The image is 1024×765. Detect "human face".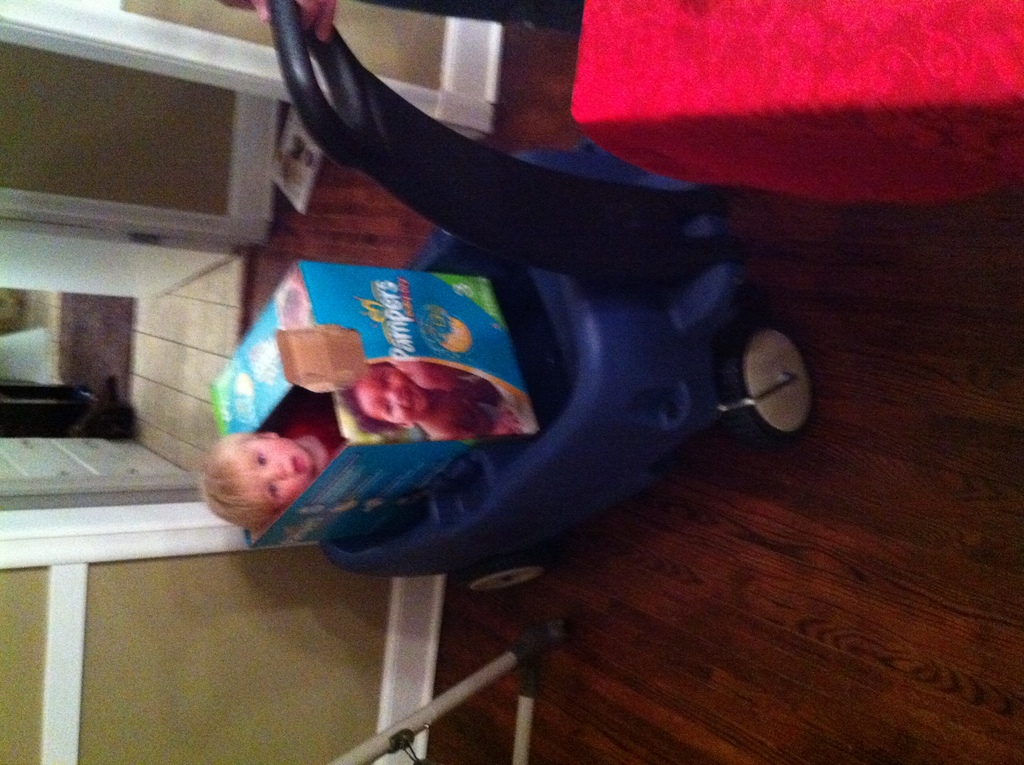
Detection: 238,439,314,511.
